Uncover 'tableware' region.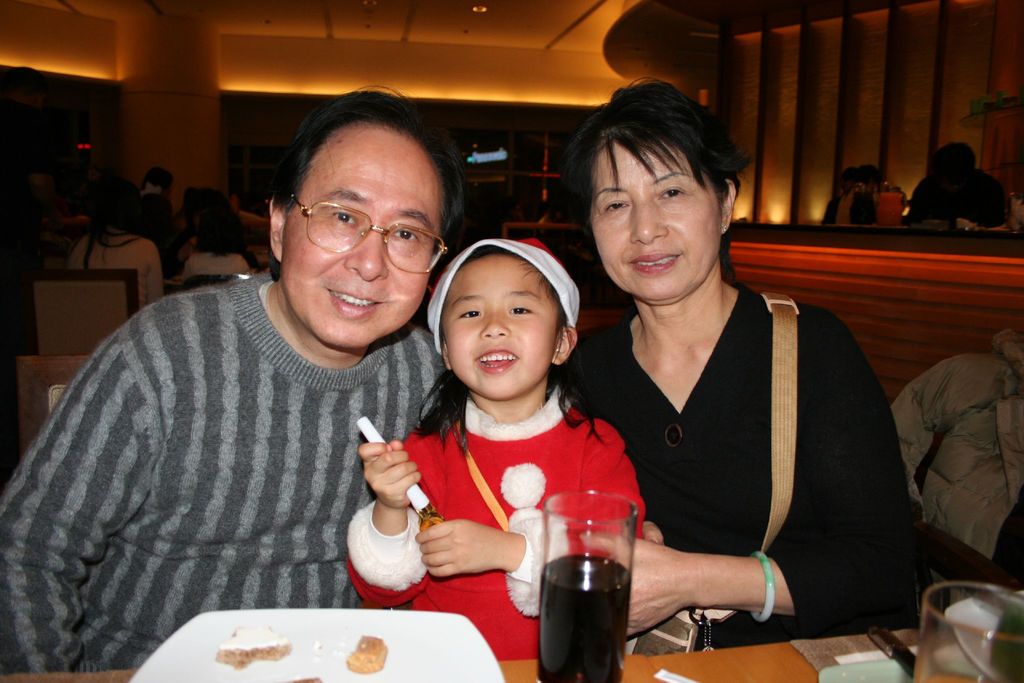
Uncovered: (129, 611, 510, 682).
